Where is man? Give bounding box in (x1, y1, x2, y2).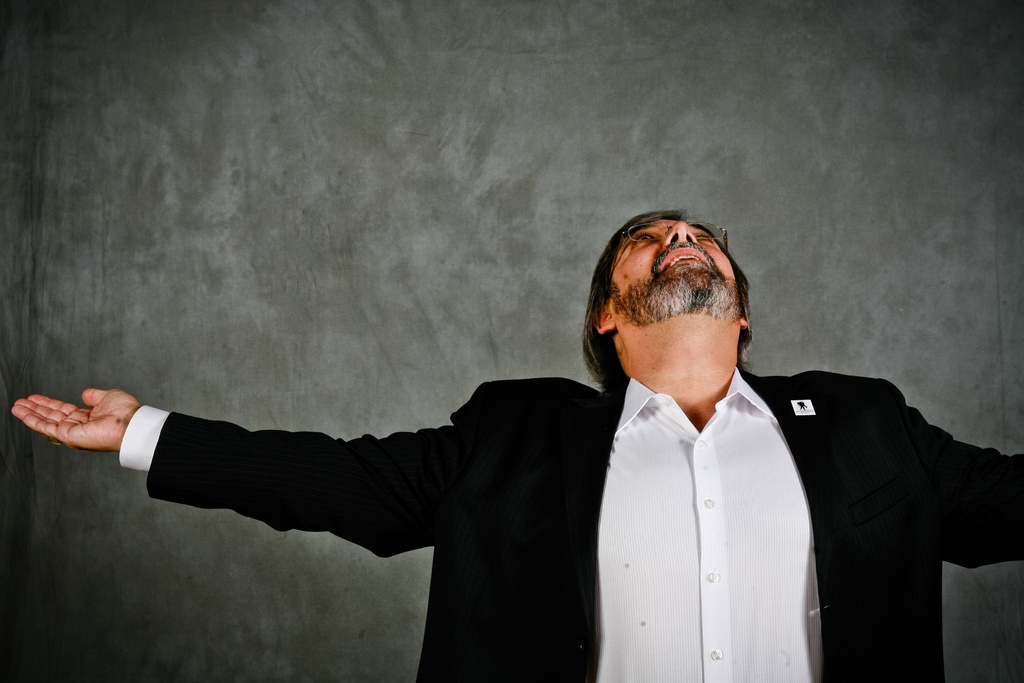
(56, 206, 993, 661).
